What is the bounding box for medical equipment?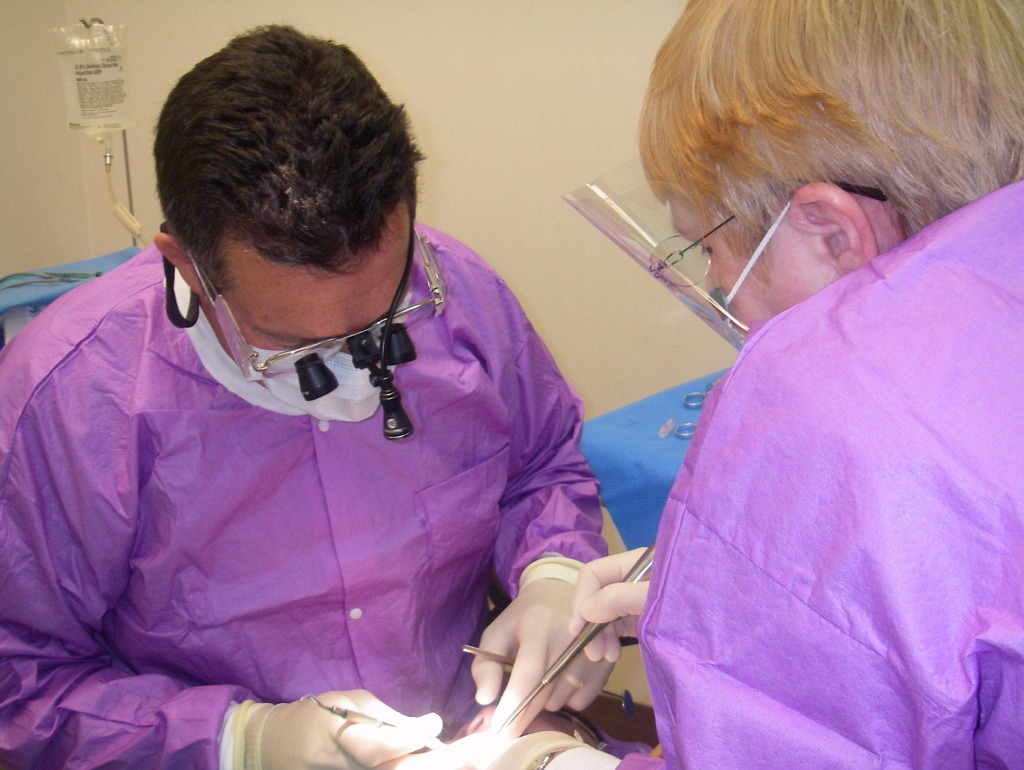
(x1=48, y1=15, x2=156, y2=257).
